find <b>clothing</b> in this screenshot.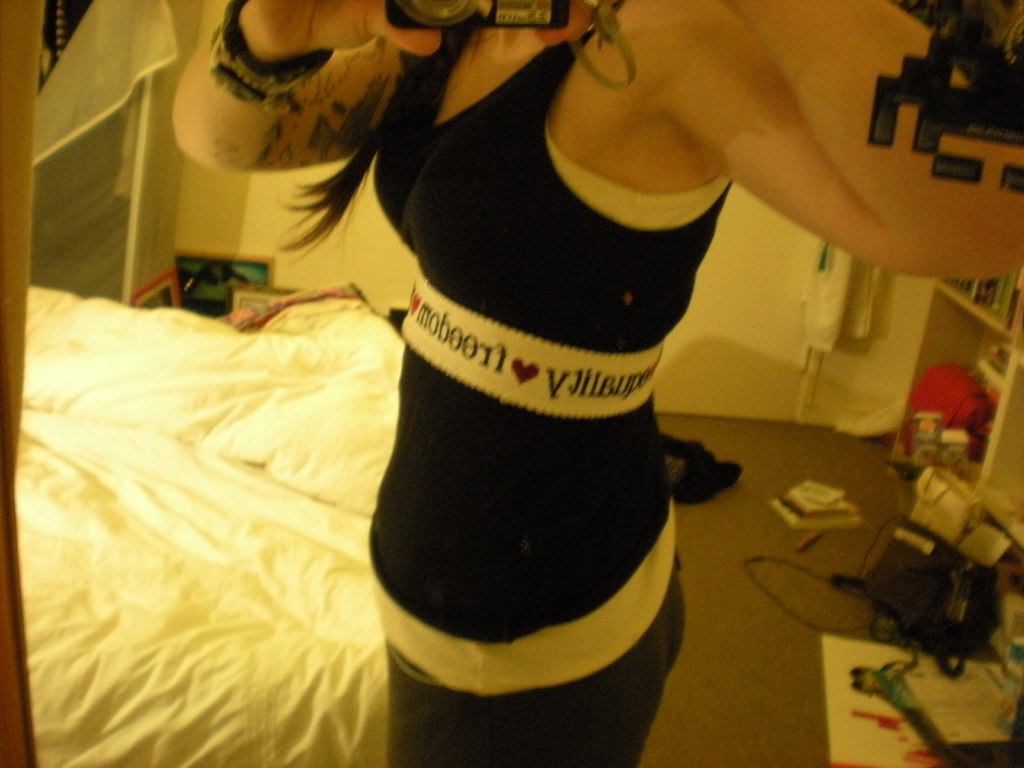
The bounding box for <b>clothing</b> is box(328, 0, 857, 749).
